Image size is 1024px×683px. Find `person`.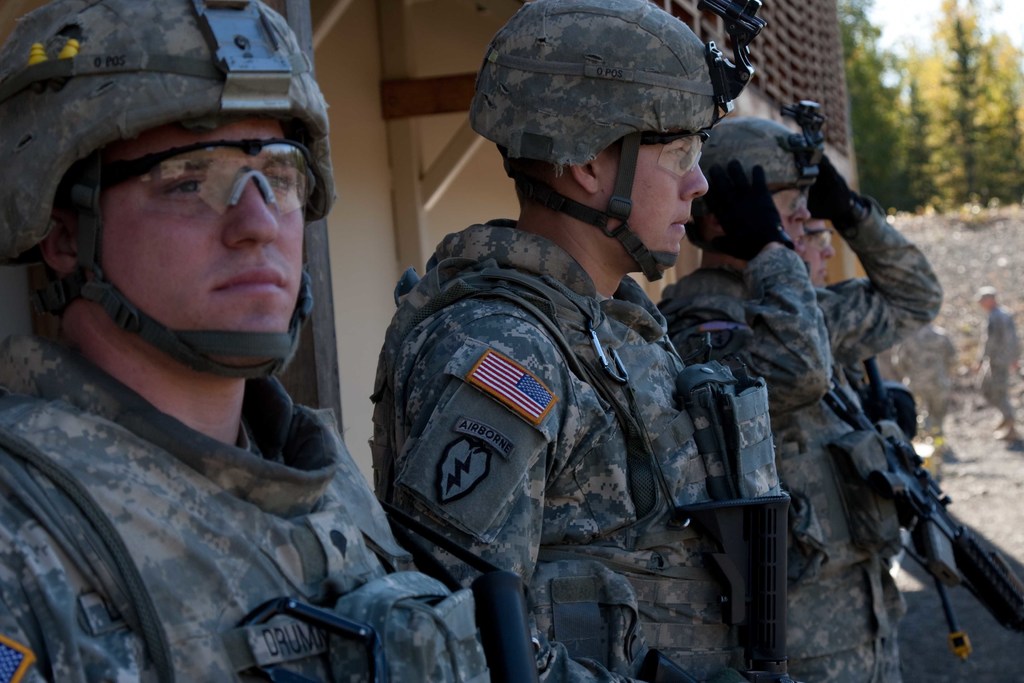
(374,0,801,682).
